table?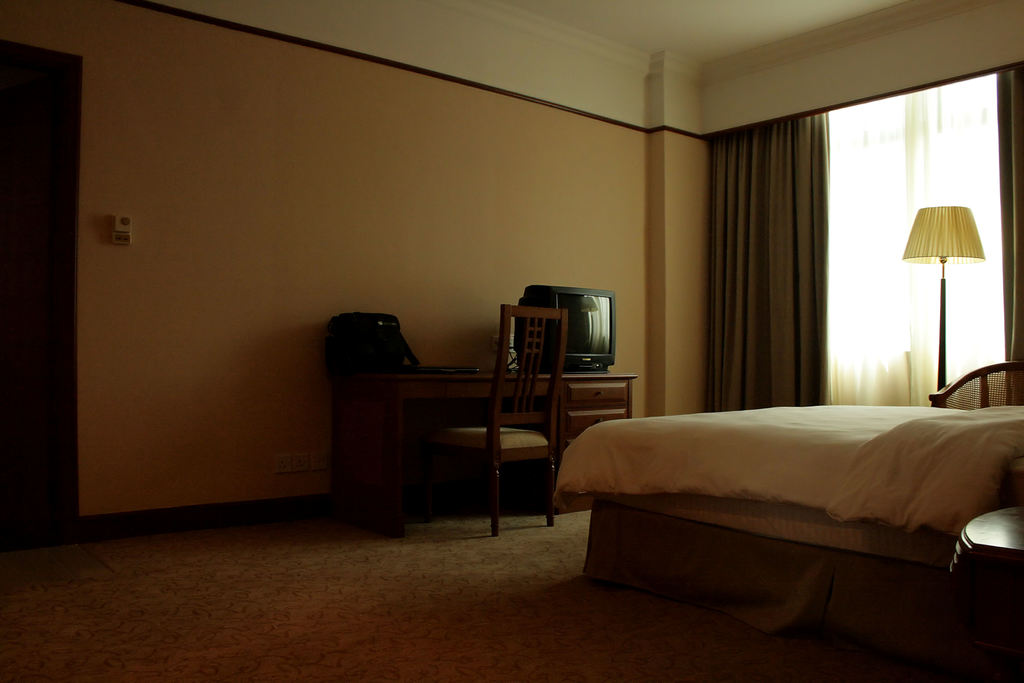
355,369,633,544
